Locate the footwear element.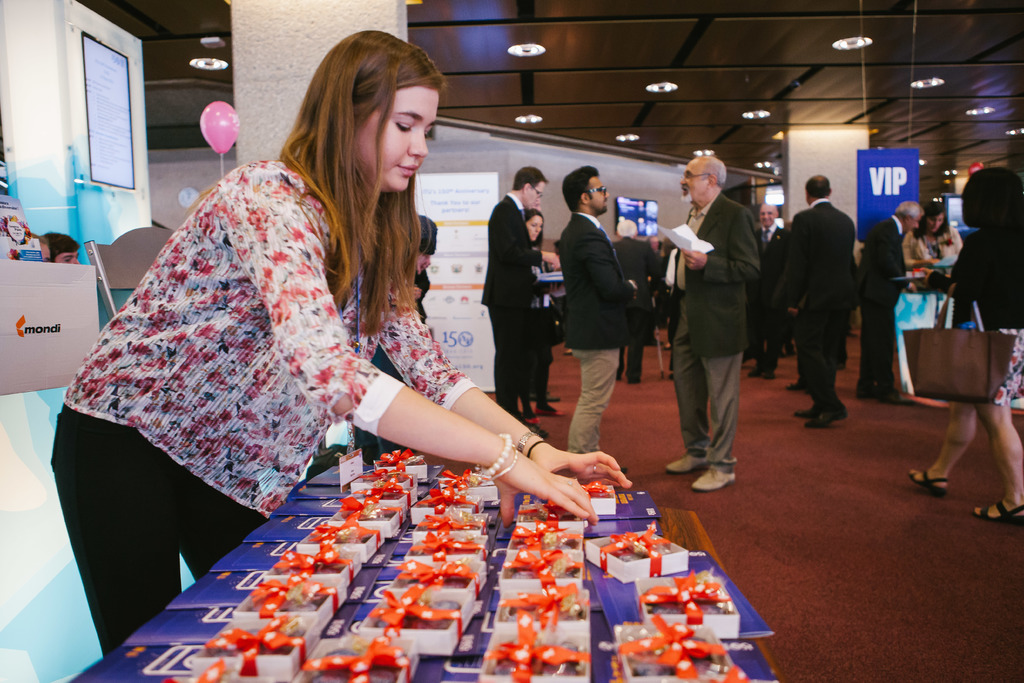
Element bbox: crop(814, 403, 847, 428).
